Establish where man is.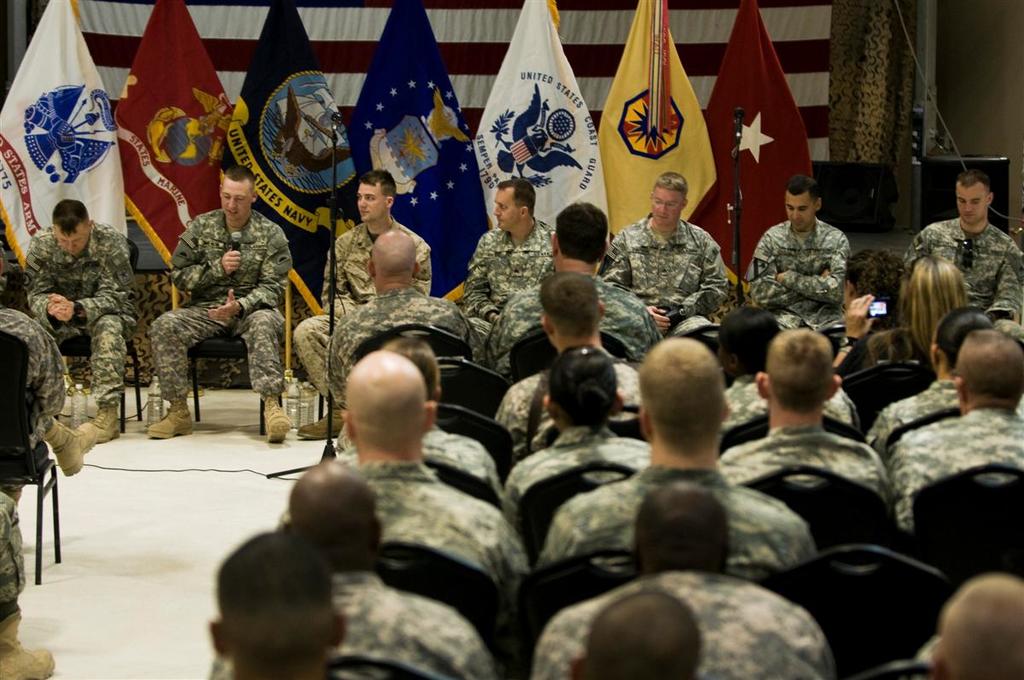
Established at [x1=0, y1=297, x2=102, y2=491].
